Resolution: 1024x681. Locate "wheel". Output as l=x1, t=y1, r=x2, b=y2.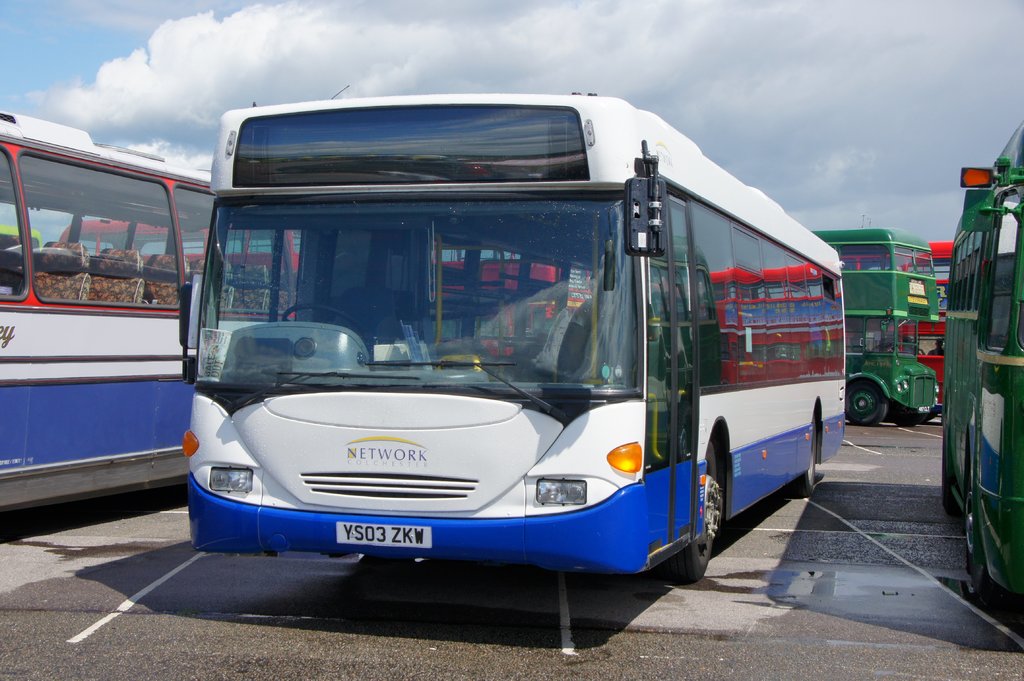
l=661, t=433, r=726, b=589.
